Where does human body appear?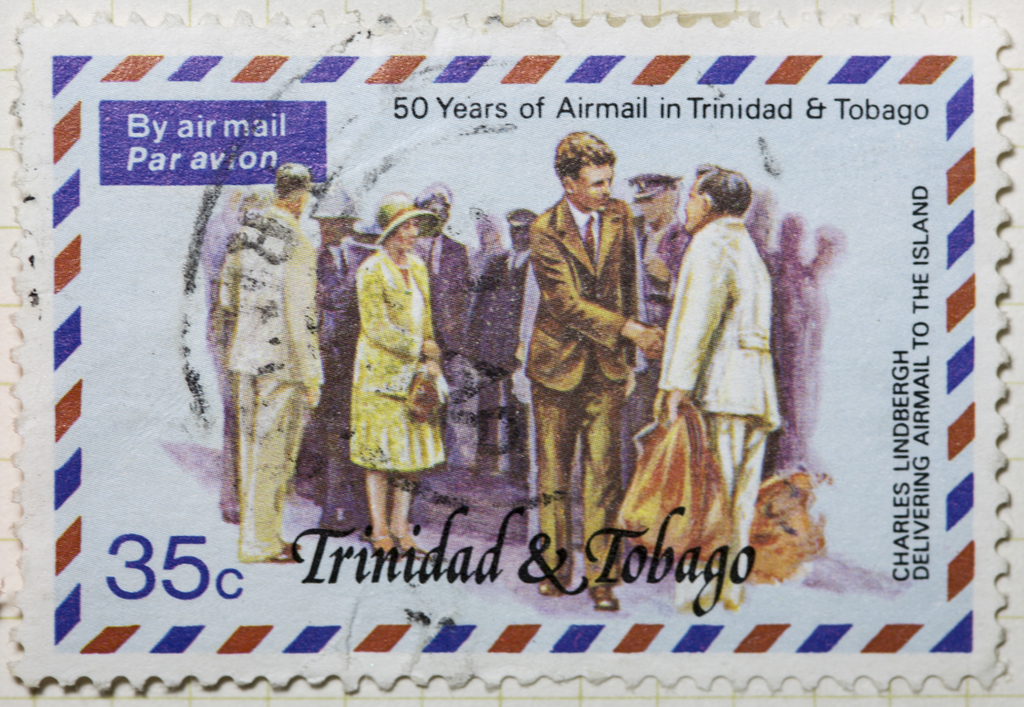
Appears at rect(650, 176, 799, 516).
